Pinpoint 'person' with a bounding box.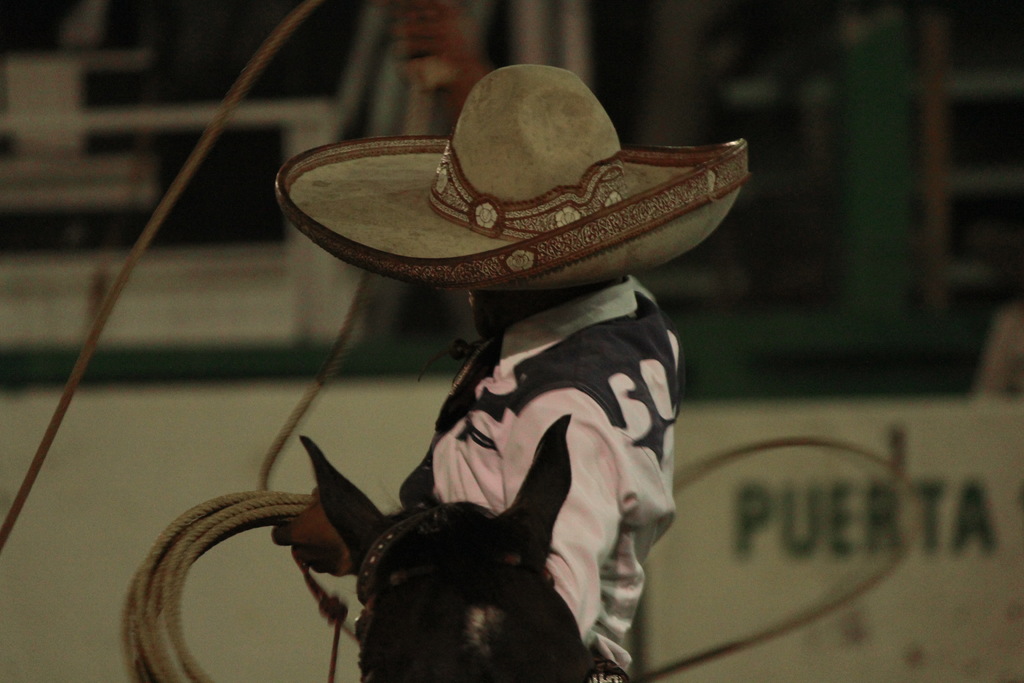
detection(278, 60, 750, 682).
